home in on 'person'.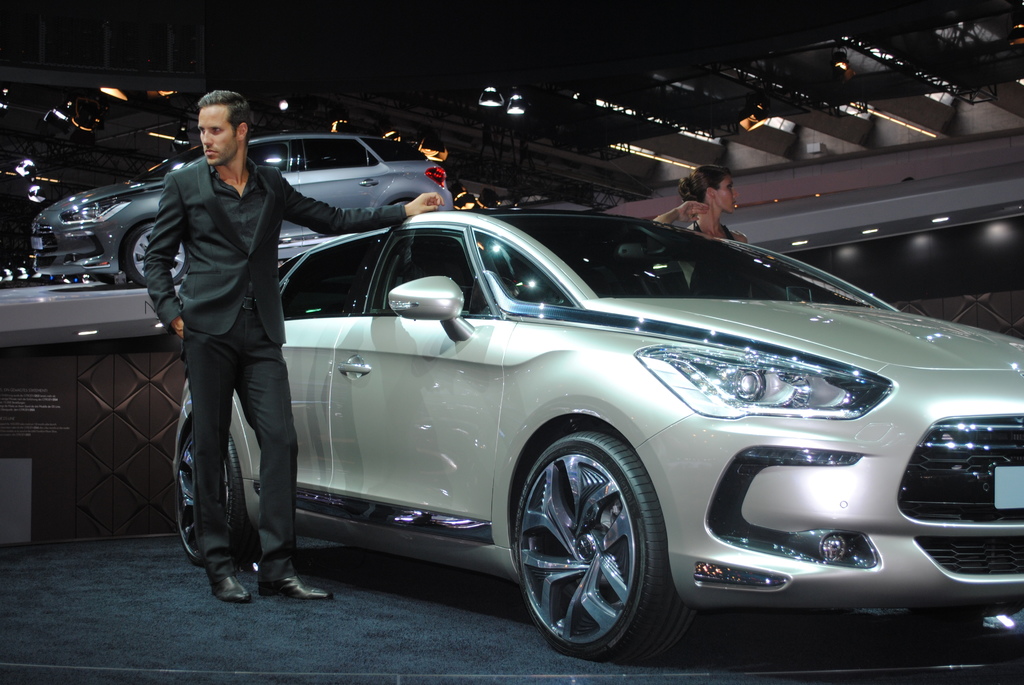
Homed in at x1=643 y1=164 x2=751 y2=249.
